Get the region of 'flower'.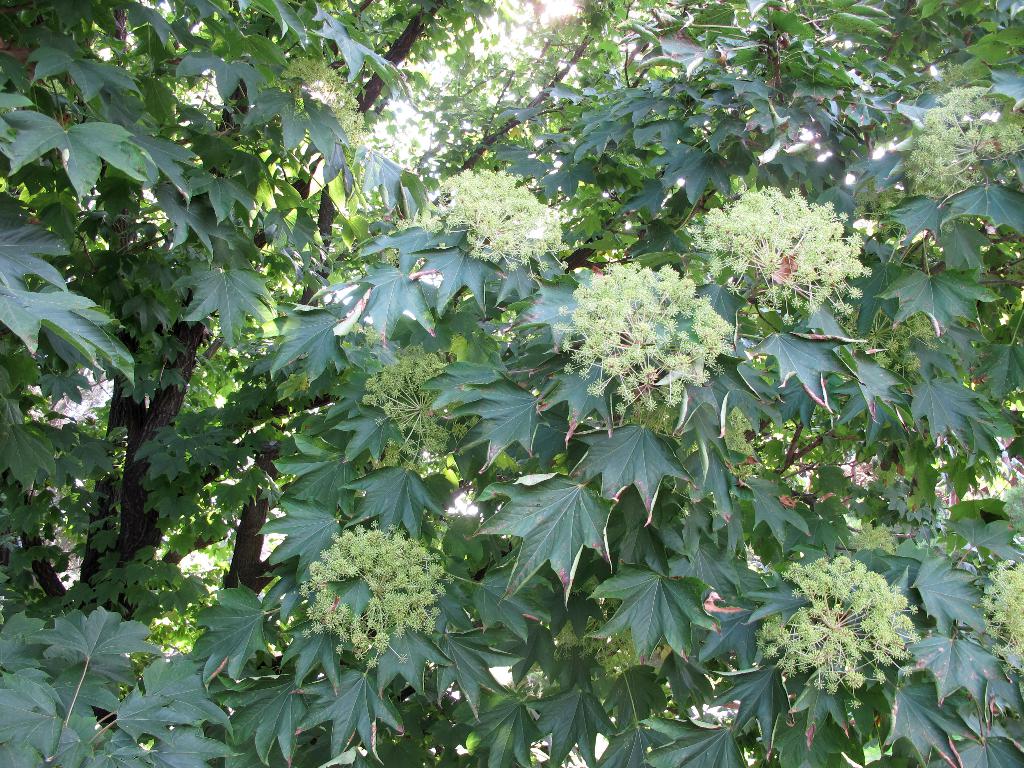
[846, 519, 894, 549].
